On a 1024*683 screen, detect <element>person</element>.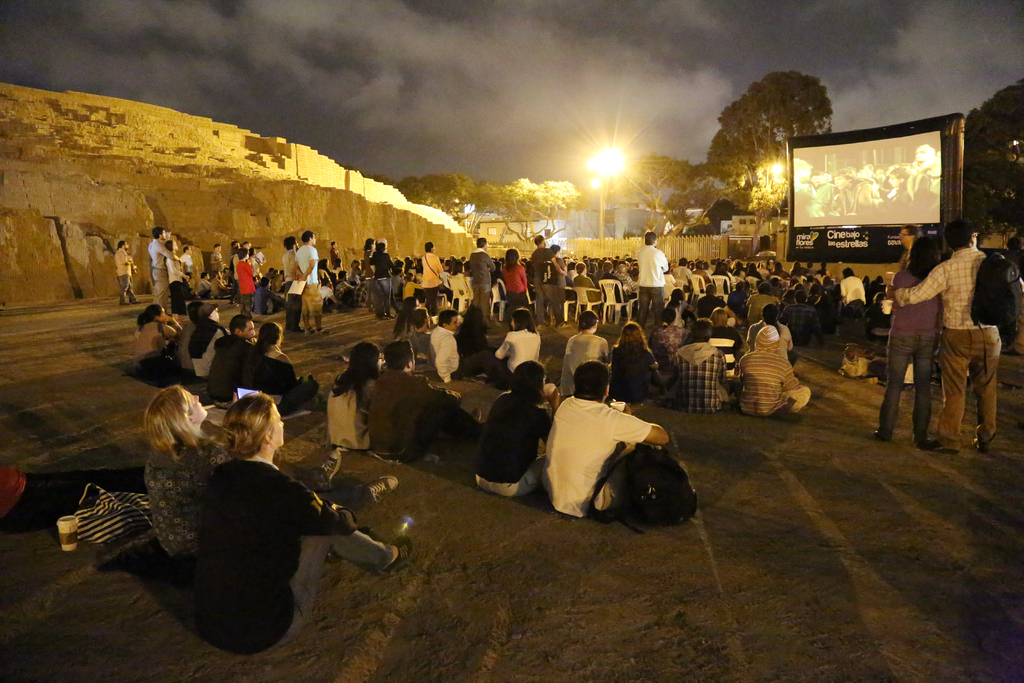
[364,340,495,458].
